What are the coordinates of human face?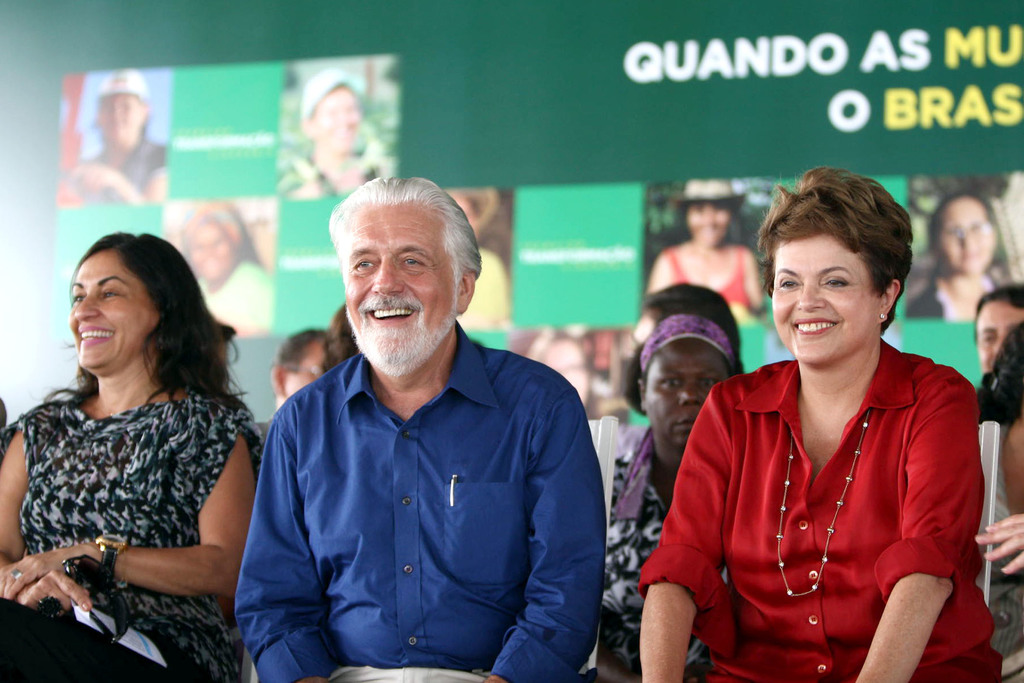
(left=344, top=206, right=455, bottom=362).
